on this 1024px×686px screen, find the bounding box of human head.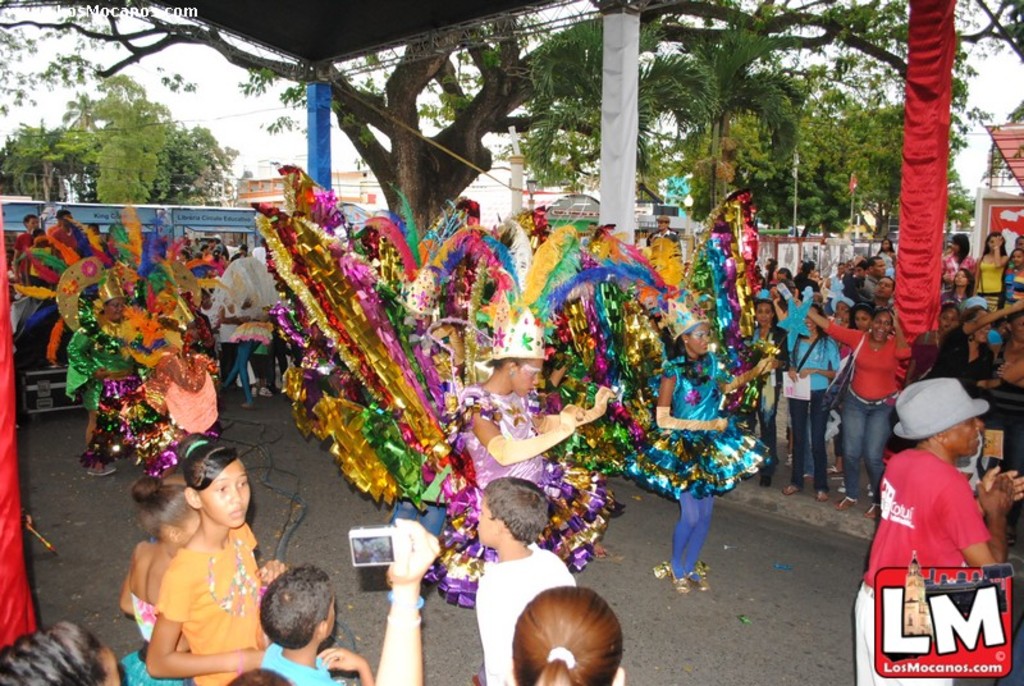
Bounding box: region(870, 311, 891, 343).
